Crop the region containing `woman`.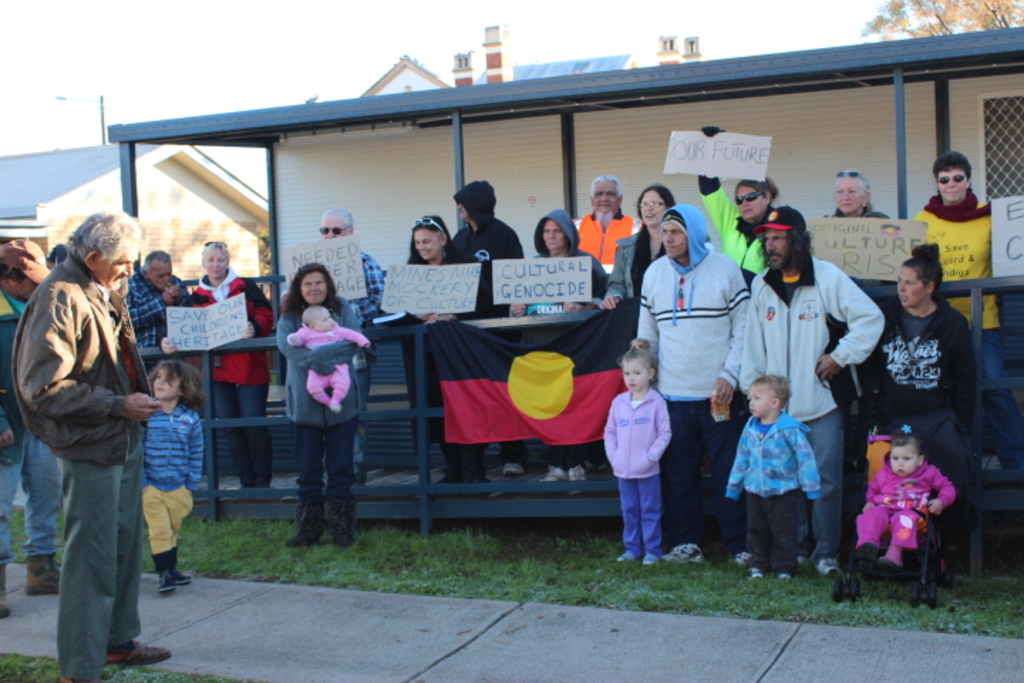
Crop region: [x1=842, y1=243, x2=983, y2=579].
